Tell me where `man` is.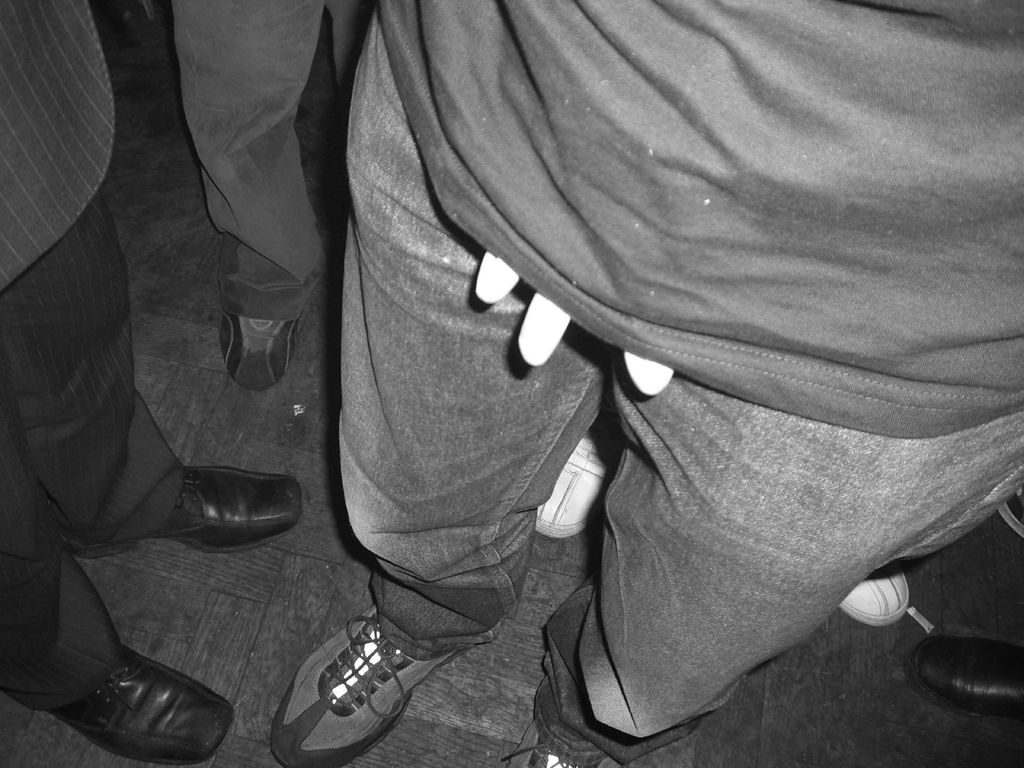
`man` is at rect(0, 0, 306, 766).
